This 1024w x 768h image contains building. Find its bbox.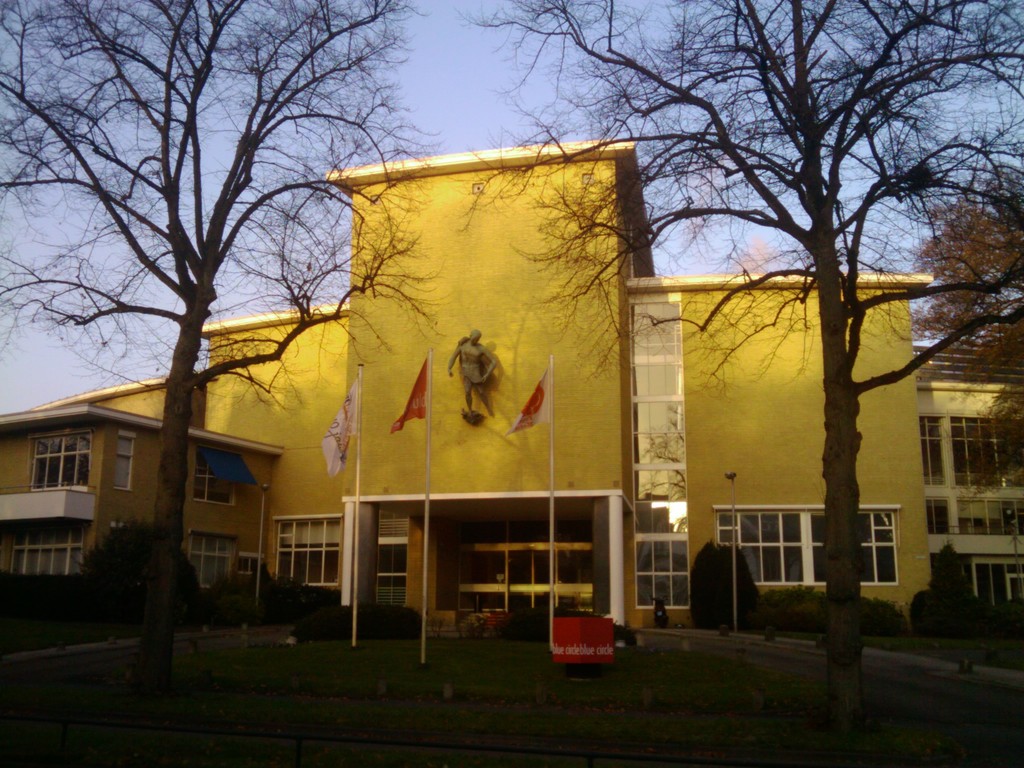
{"x1": 0, "y1": 401, "x2": 280, "y2": 579}.
